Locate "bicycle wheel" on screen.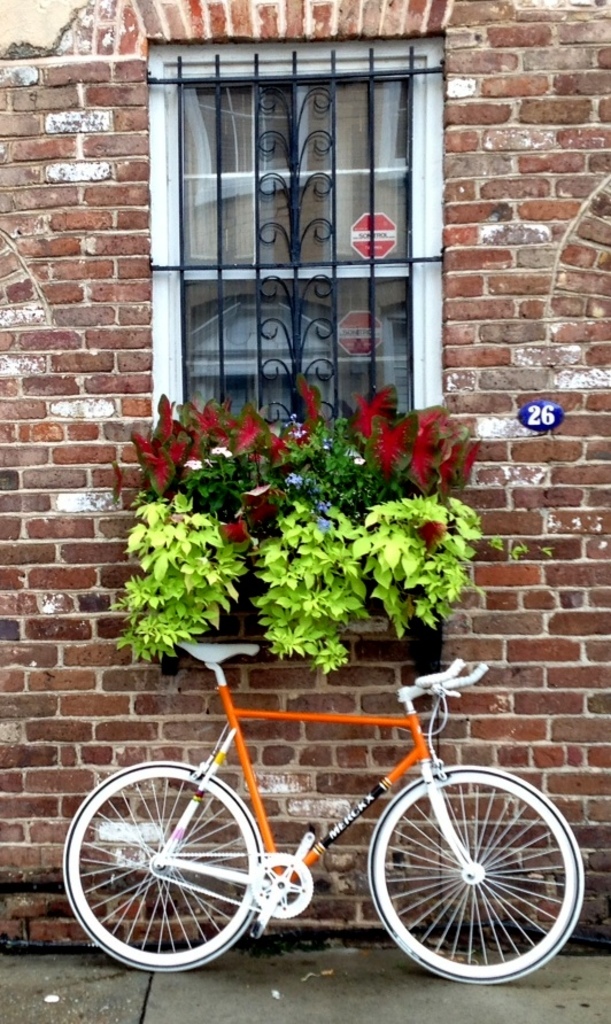
On screen at (60,757,265,969).
